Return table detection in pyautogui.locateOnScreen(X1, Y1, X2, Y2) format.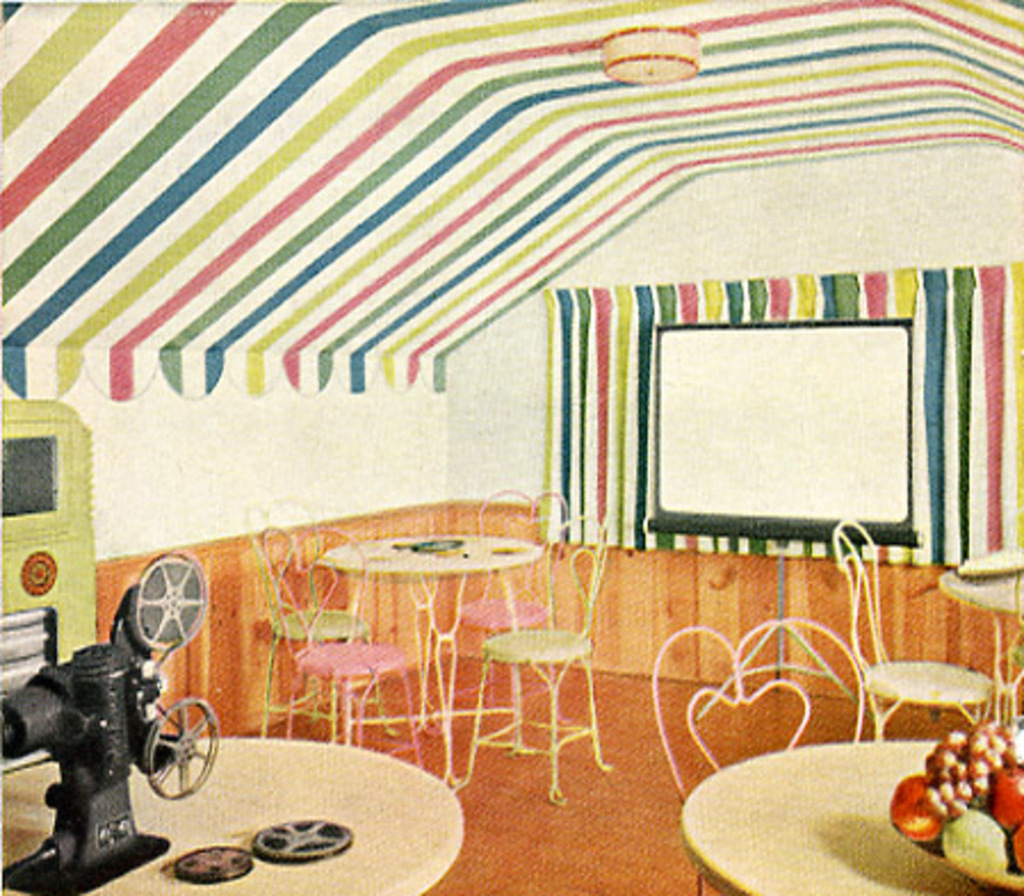
pyautogui.locateOnScreen(0, 743, 458, 894).
